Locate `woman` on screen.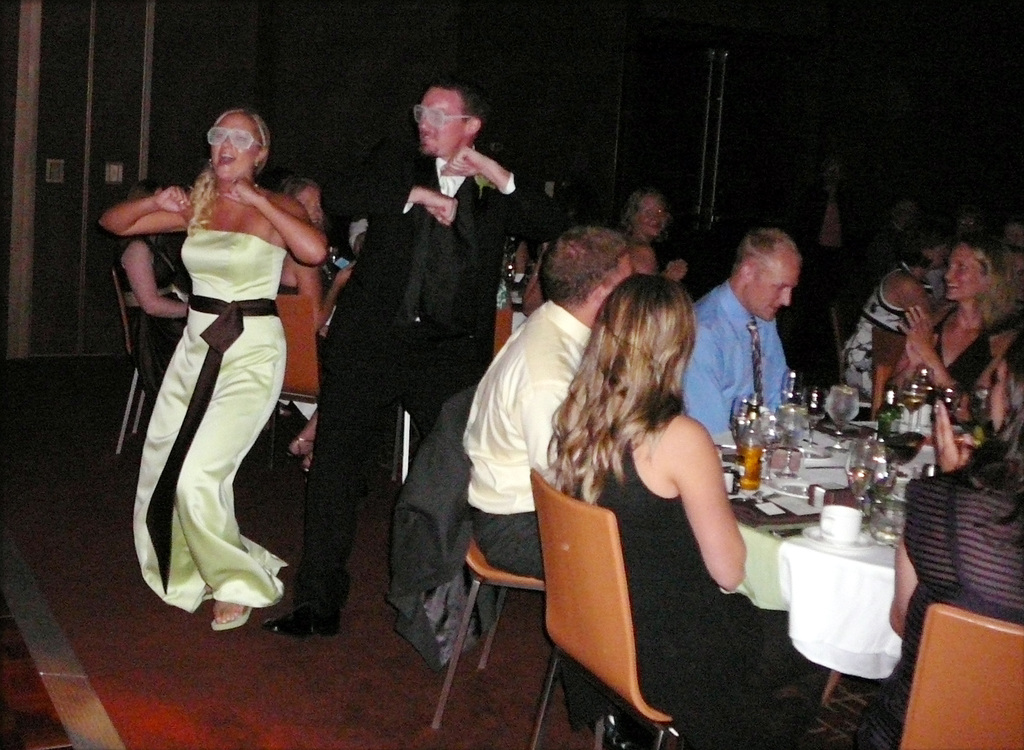
On screen at crop(842, 218, 959, 399).
